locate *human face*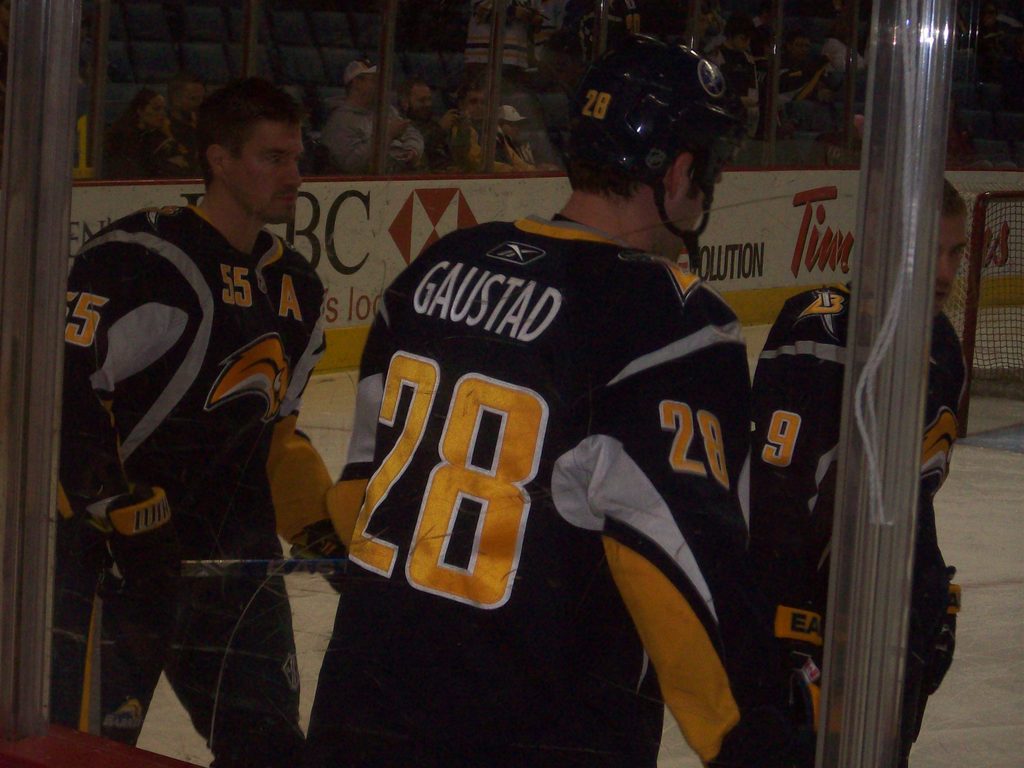
locate(497, 121, 517, 135)
